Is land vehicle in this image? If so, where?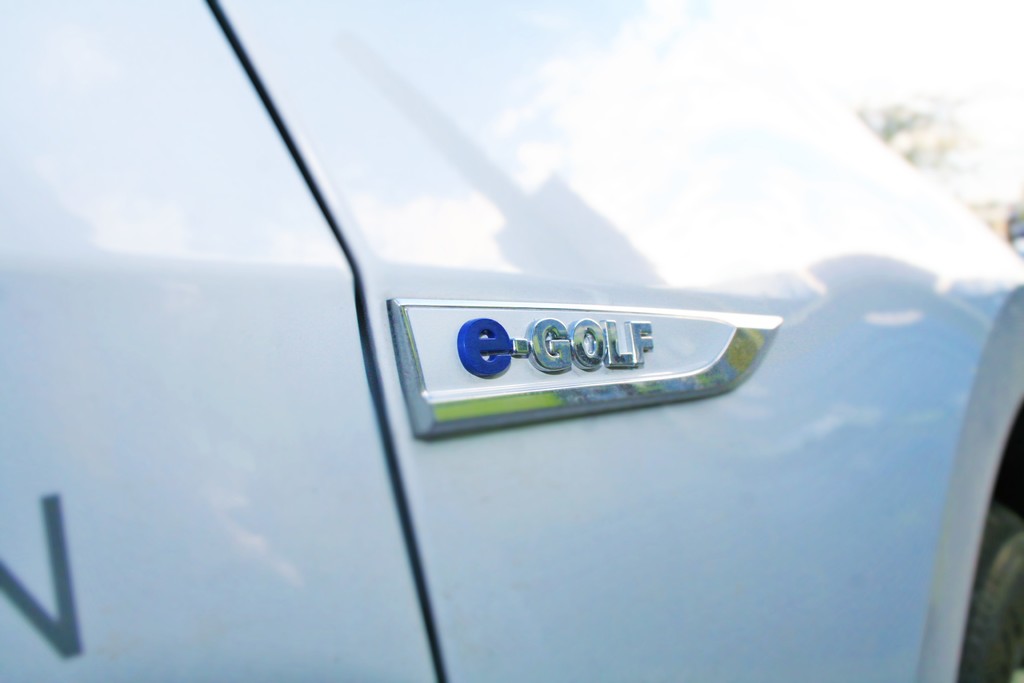
Yes, at (left=97, top=30, right=1023, bottom=657).
